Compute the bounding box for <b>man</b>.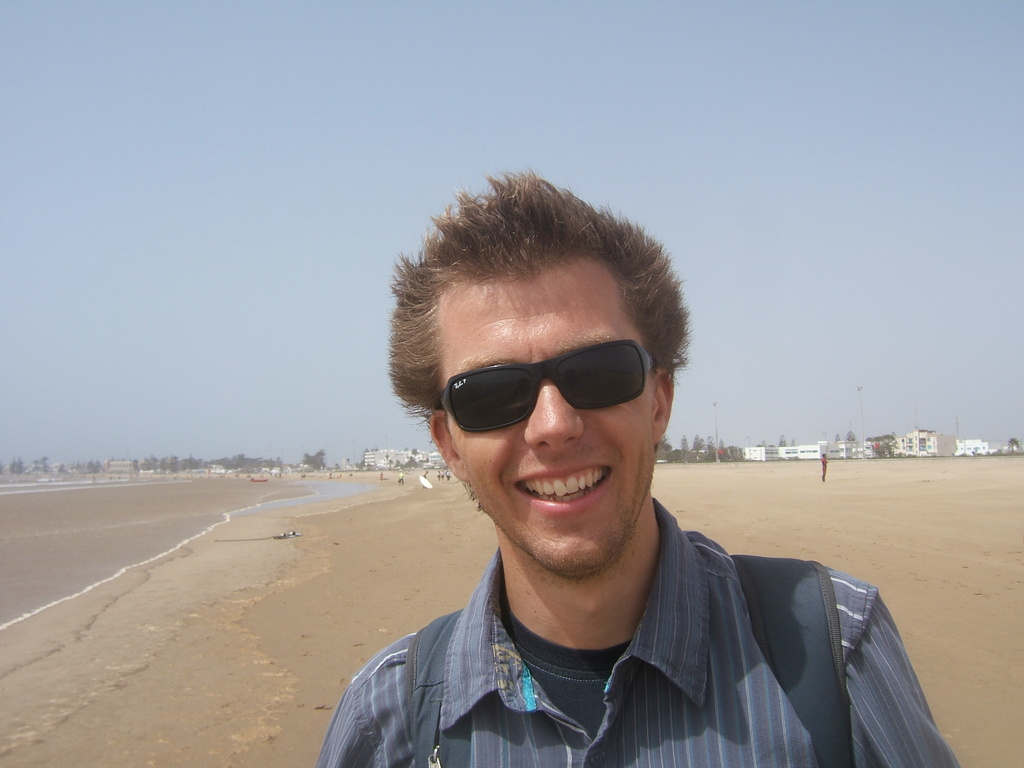
(x1=275, y1=190, x2=963, y2=762).
